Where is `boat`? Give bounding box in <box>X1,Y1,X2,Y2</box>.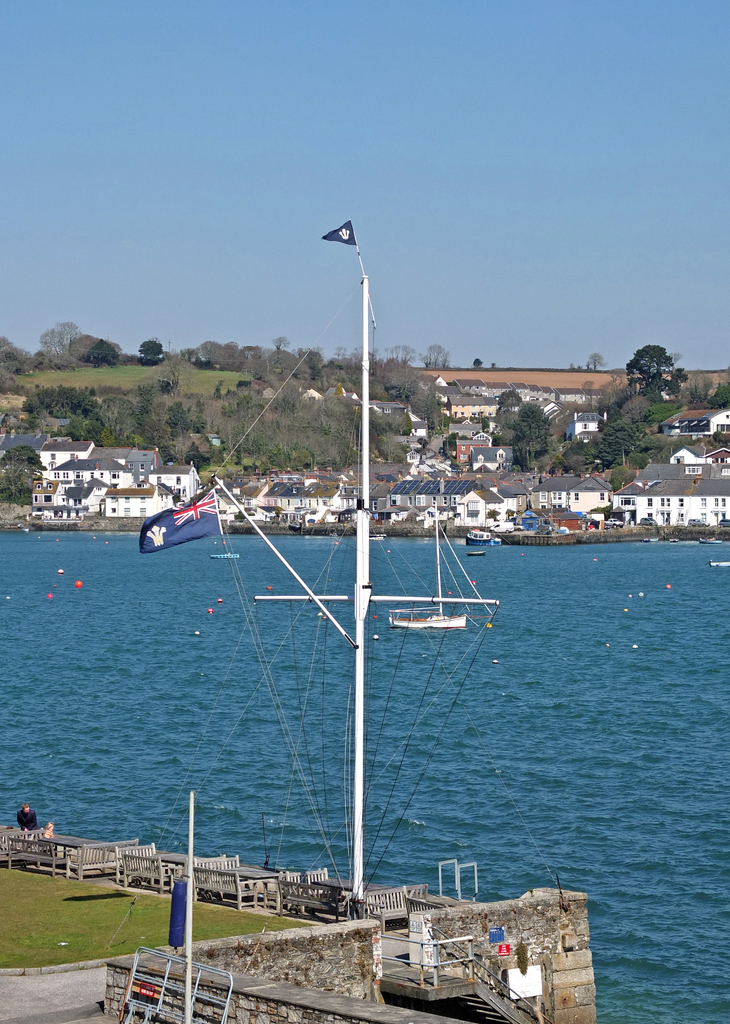
<box>709,559,729,566</box>.
